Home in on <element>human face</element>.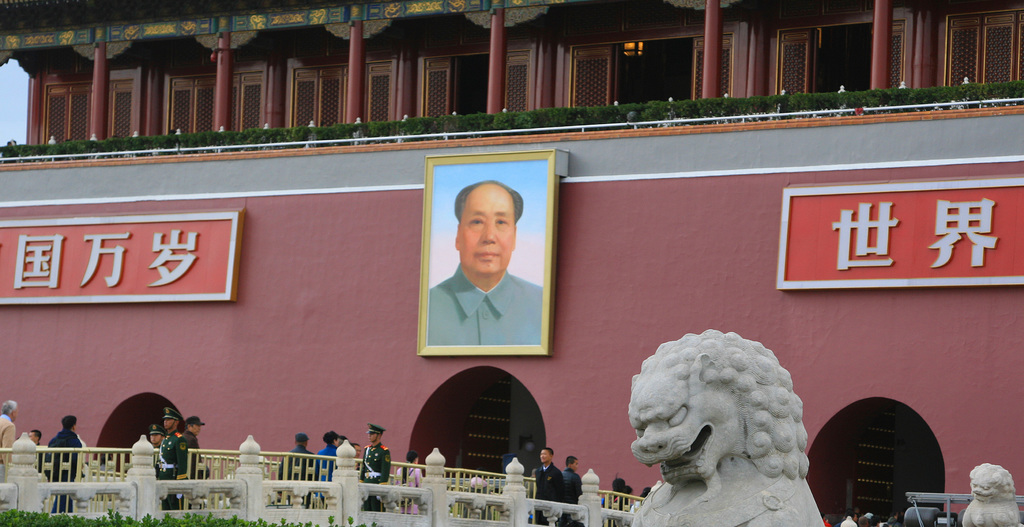
Homed in at 540/448/551/462.
